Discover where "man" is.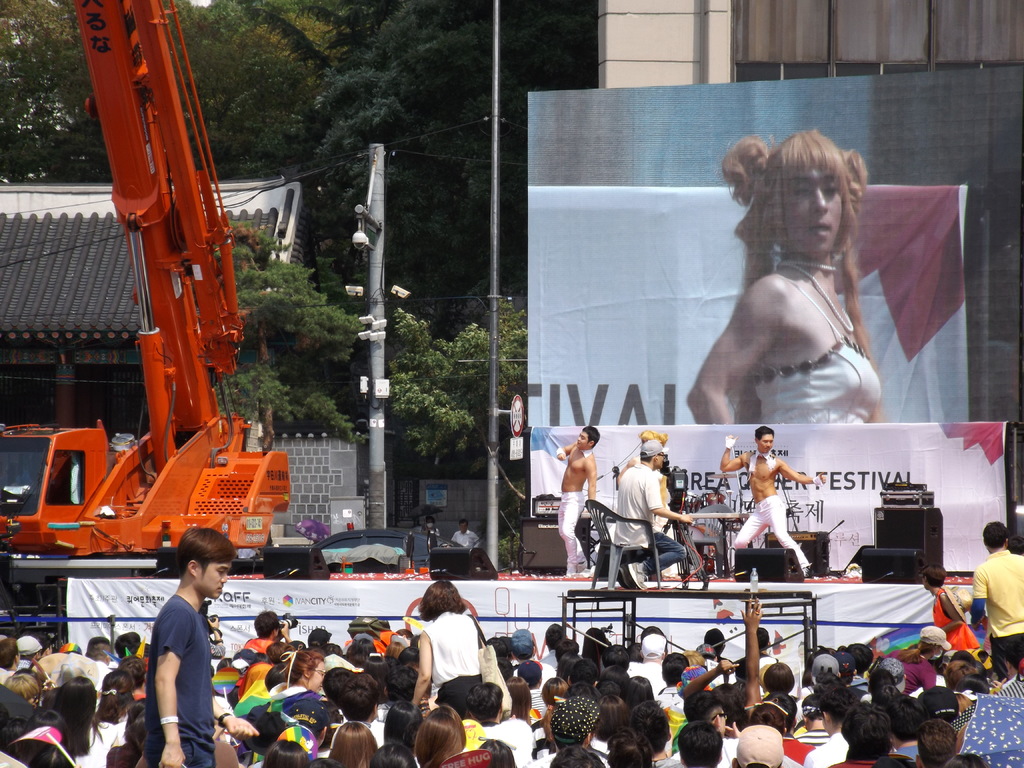
Discovered at select_region(13, 634, 42, 669).
